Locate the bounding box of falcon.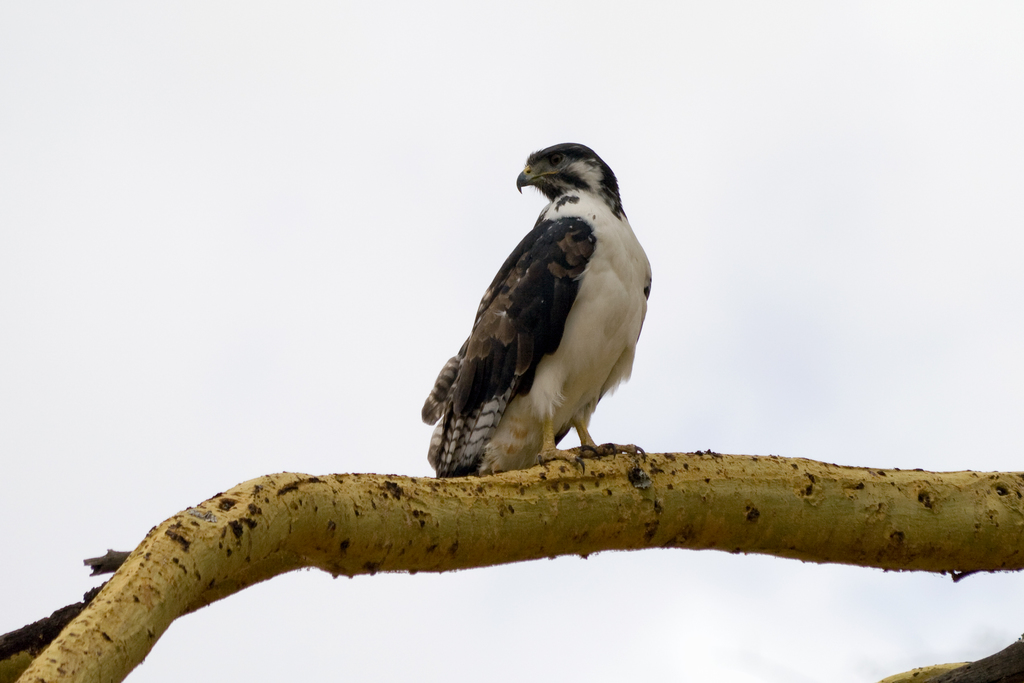
Bounding box: [x1=414, y1=136, x2=656, y2=480].
